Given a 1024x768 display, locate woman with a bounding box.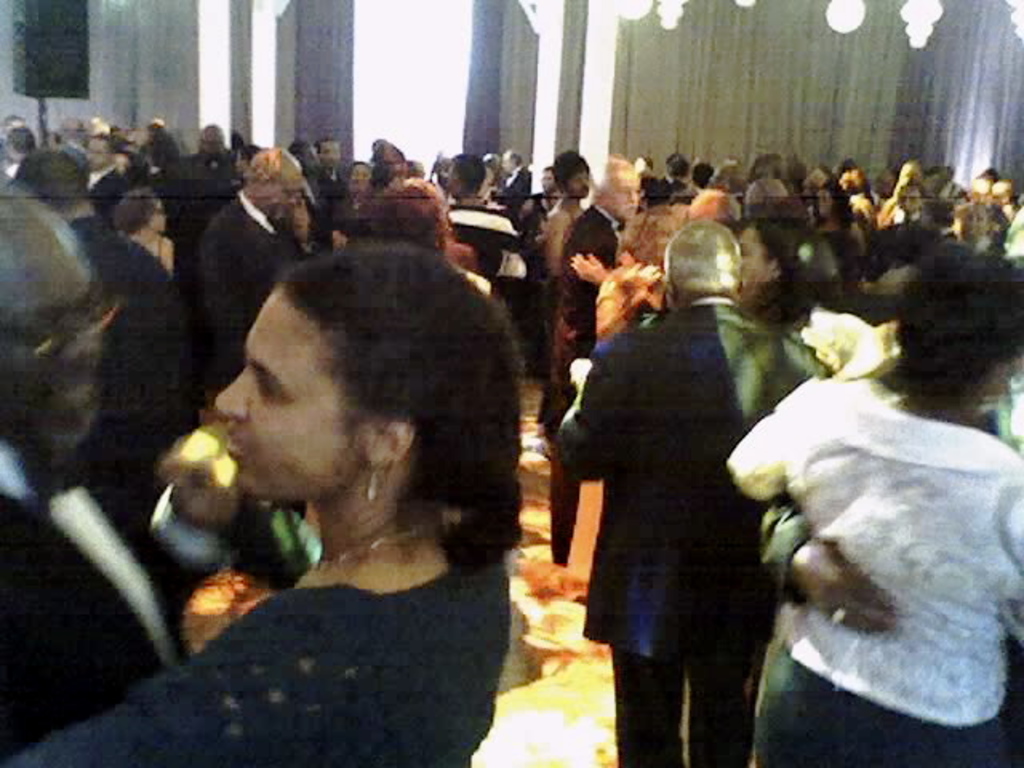
Located: rect(130, 243, 526, 766).
